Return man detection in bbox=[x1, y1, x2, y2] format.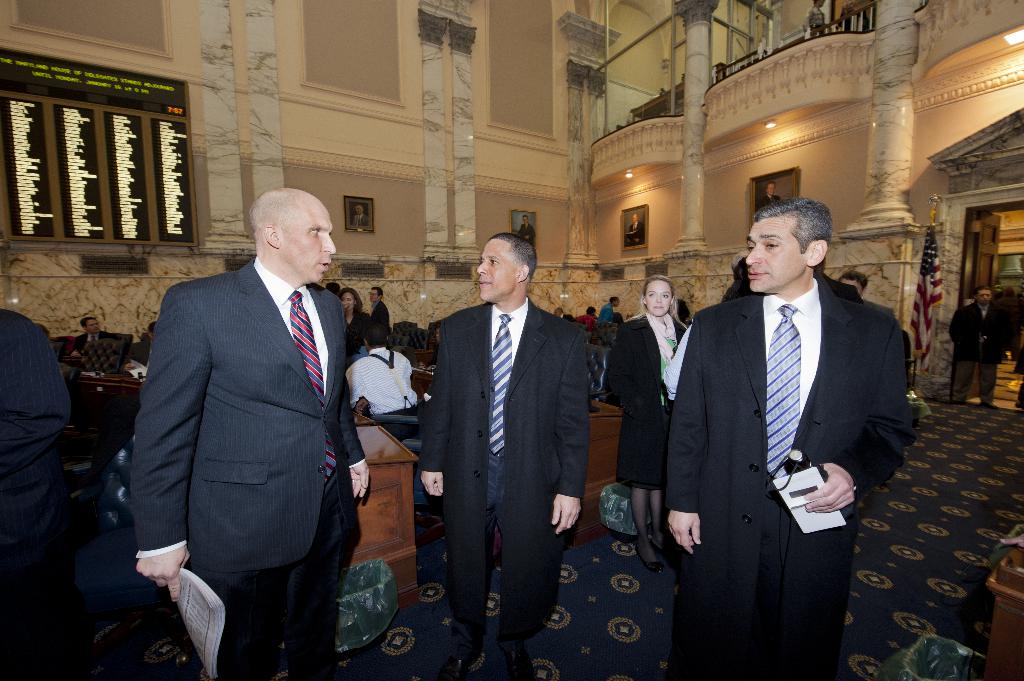
bbox=[516, 214, 536, 247].
